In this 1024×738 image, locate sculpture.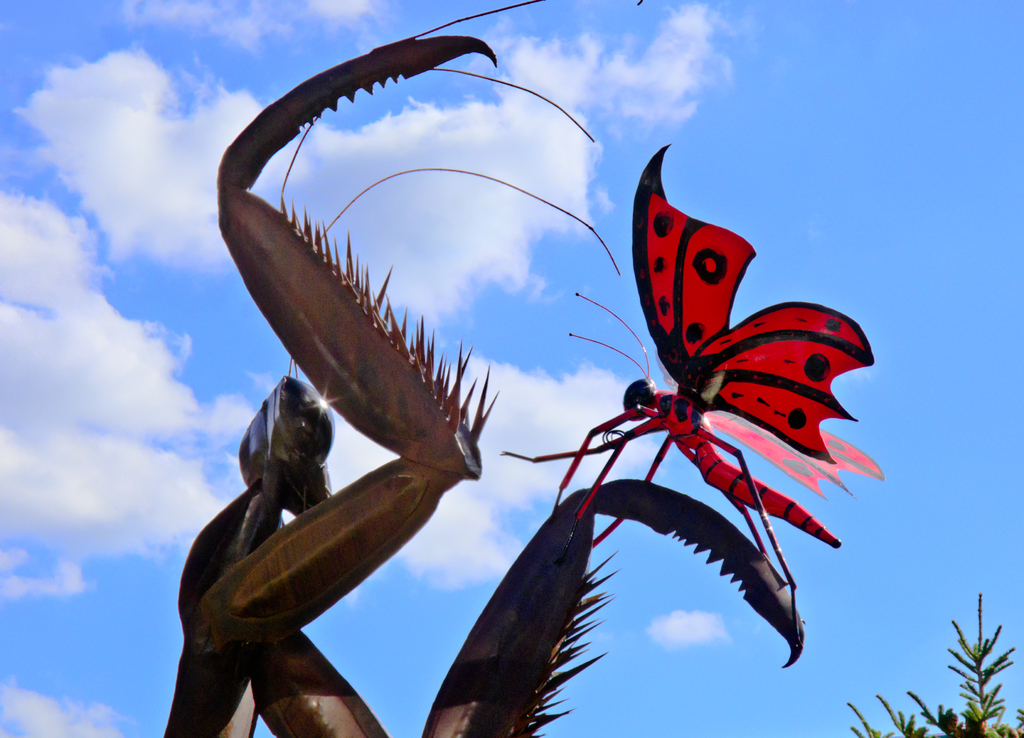
Bounding box: 228, 33, 904, 737.
